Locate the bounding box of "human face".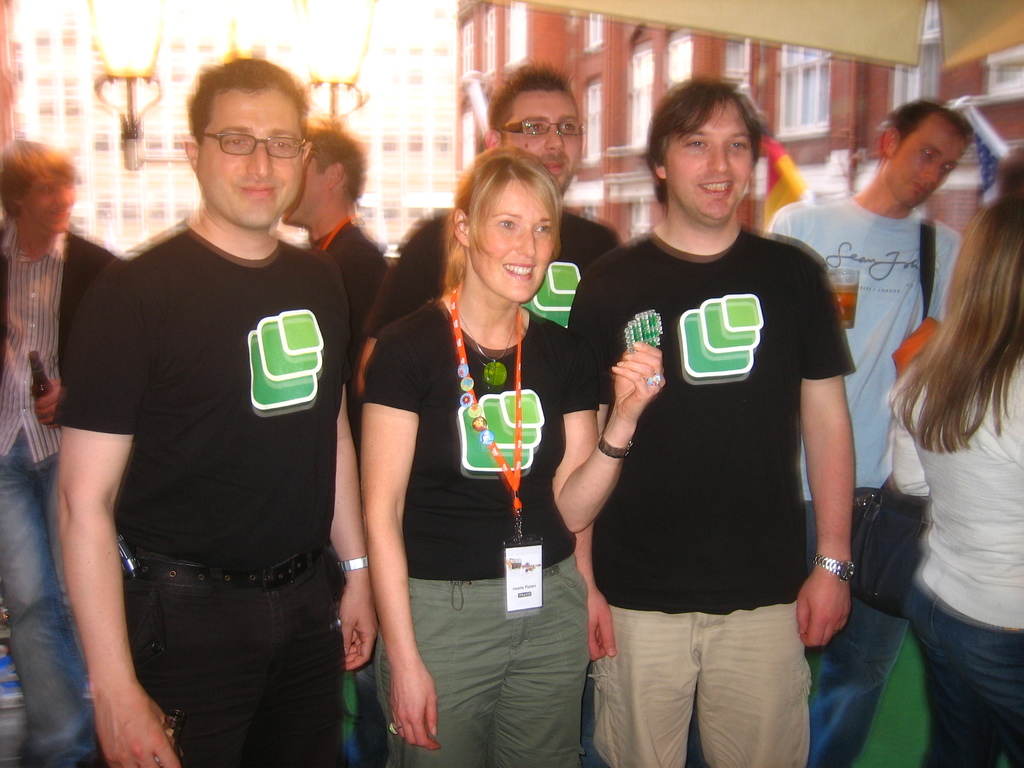
Bounding box: detection(196, 90, 305, 229).
